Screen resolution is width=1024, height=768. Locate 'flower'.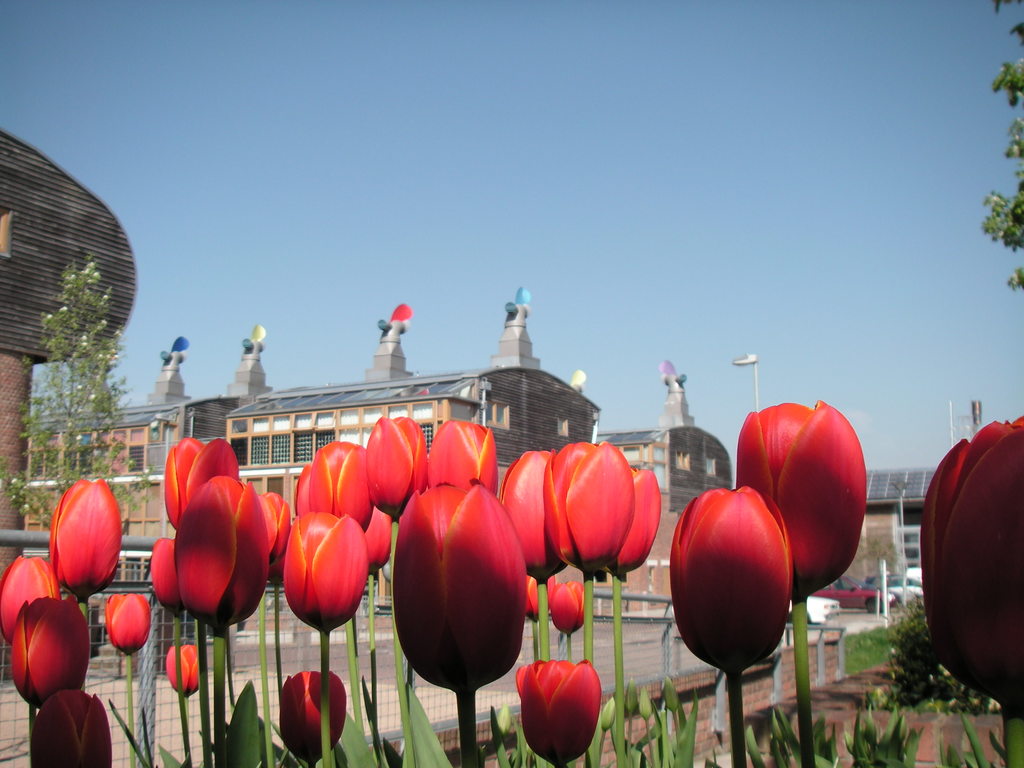
bbox(547, 574, 589, 630).
